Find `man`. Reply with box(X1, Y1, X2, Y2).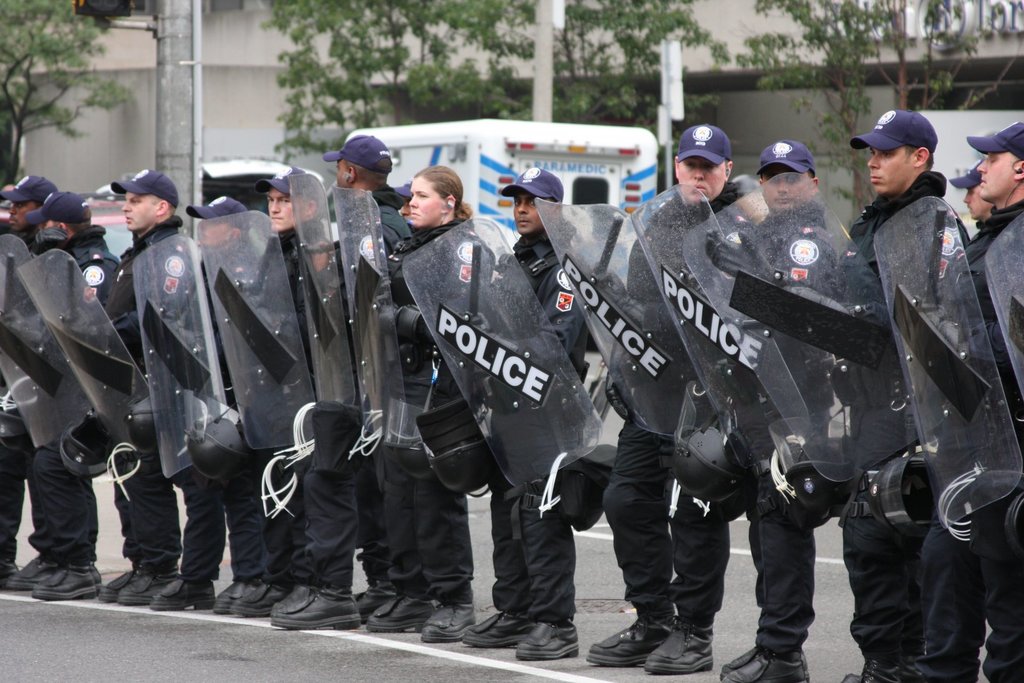
box(576, 122, 762, 682).
